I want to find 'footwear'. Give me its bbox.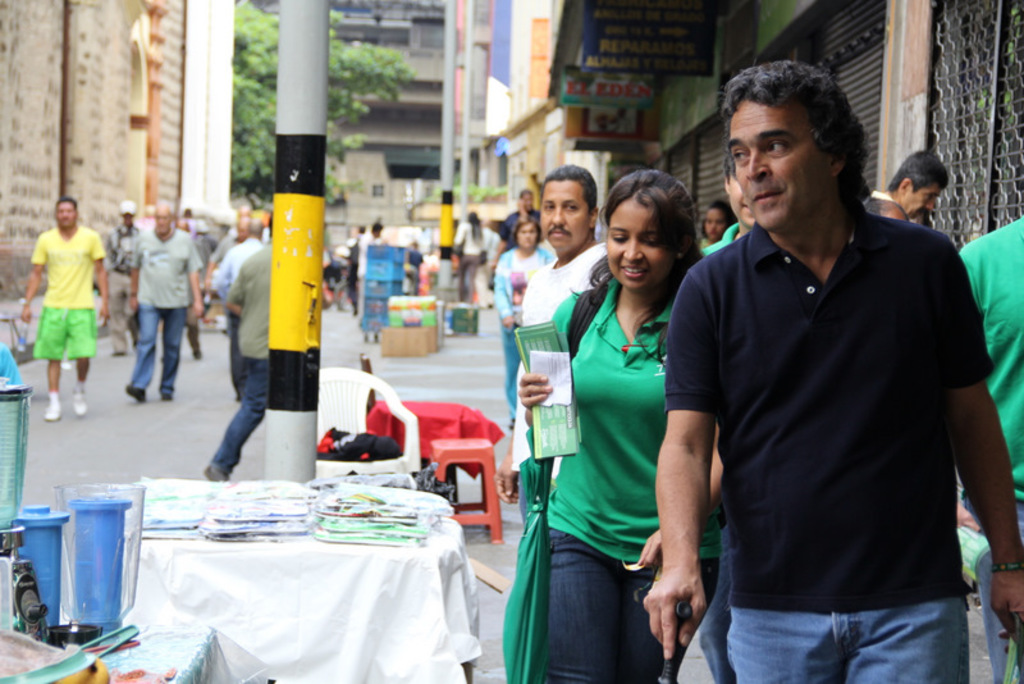
Rect(234, 396, 241, 400).
